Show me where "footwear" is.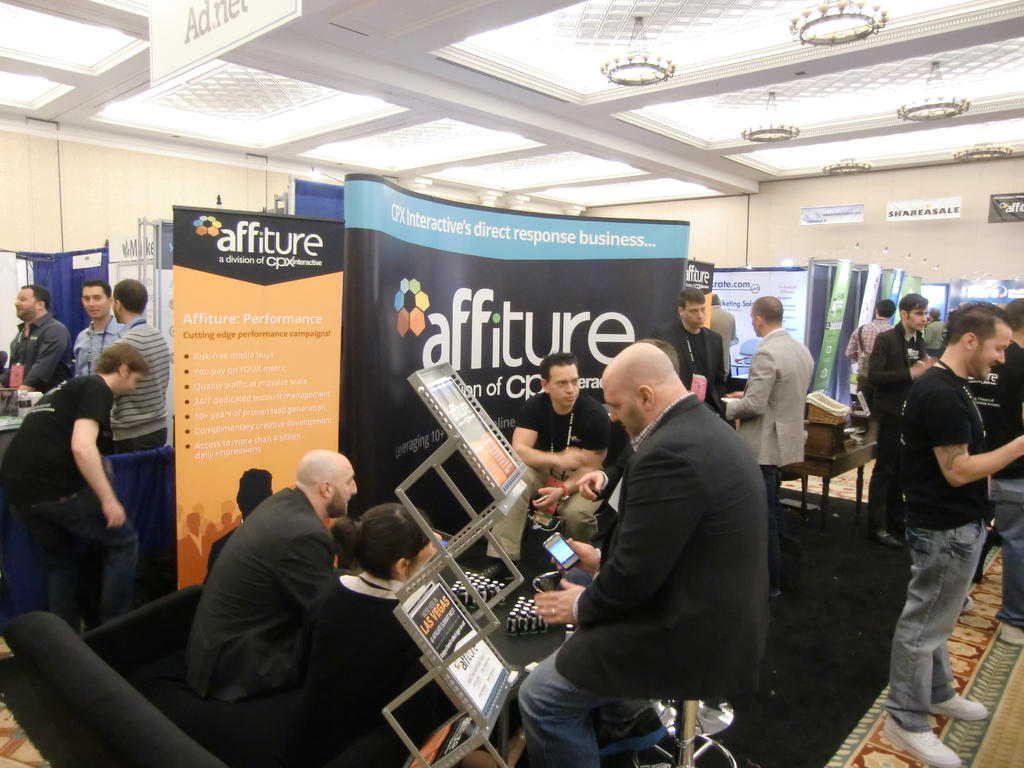
"footwear" is at <region>863, 525, 900, 550</region>.
